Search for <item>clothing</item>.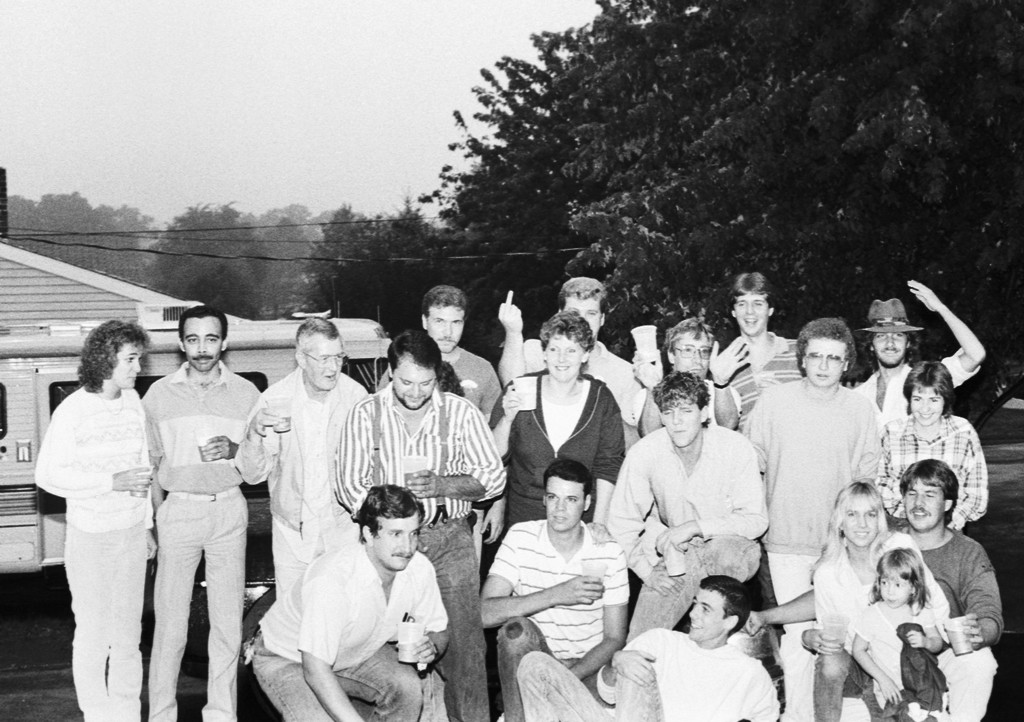
Found at <region>45, 321, 164, 712</region>.
